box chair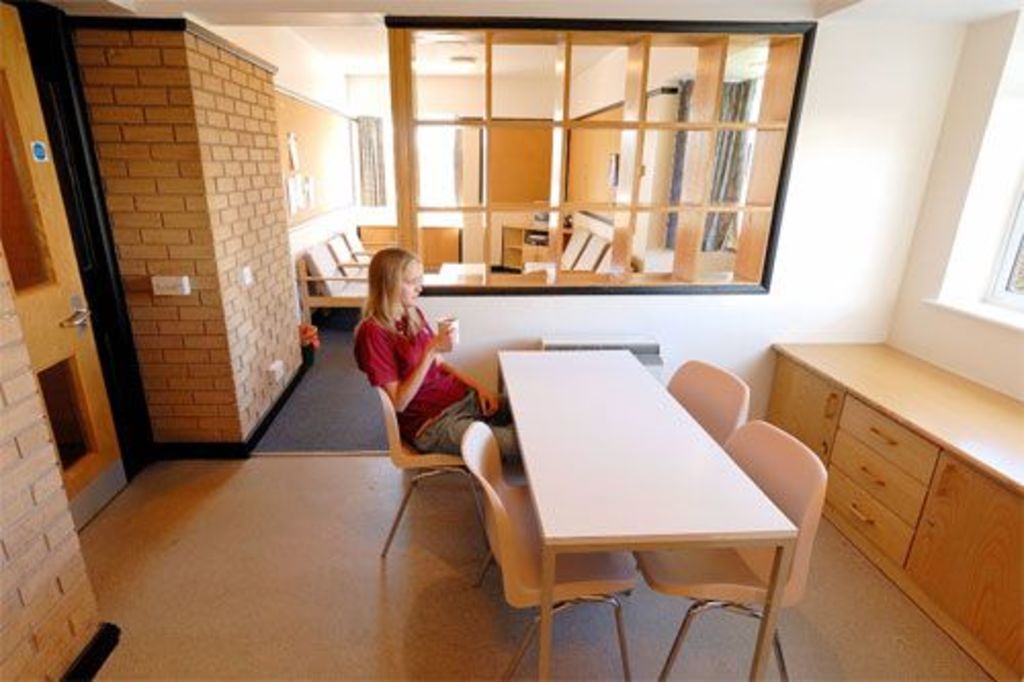
pyautogui.locateOnScreen(451, 418, 641, 680)
